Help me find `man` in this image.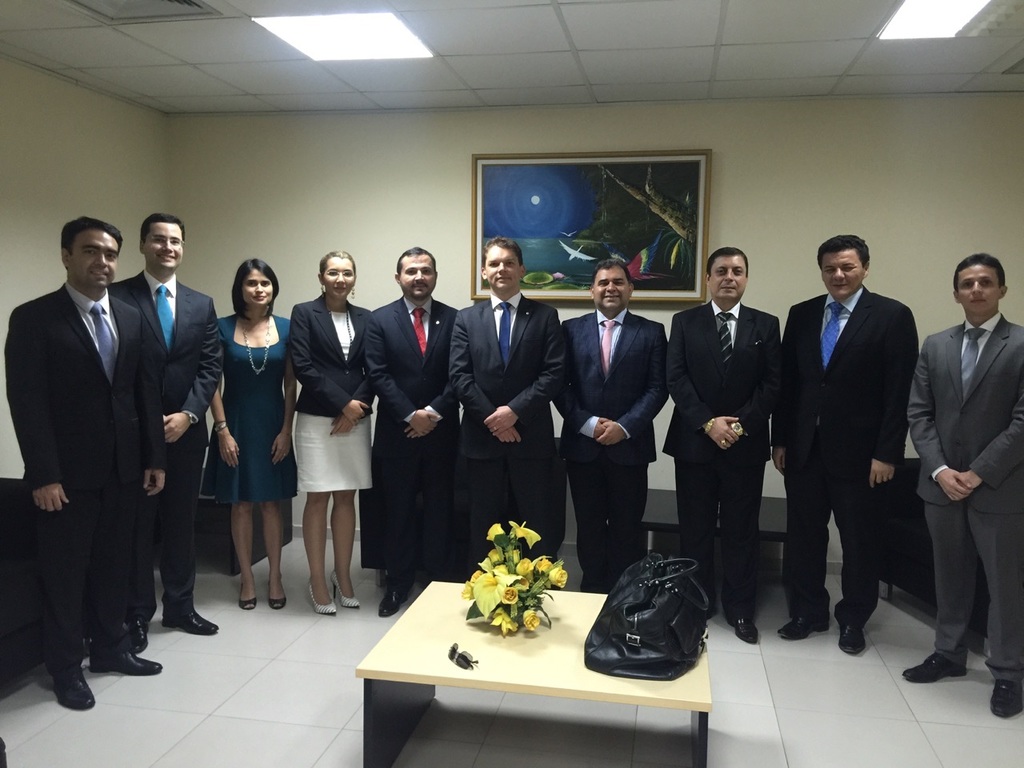
Found it: (903,254,1023,718).
